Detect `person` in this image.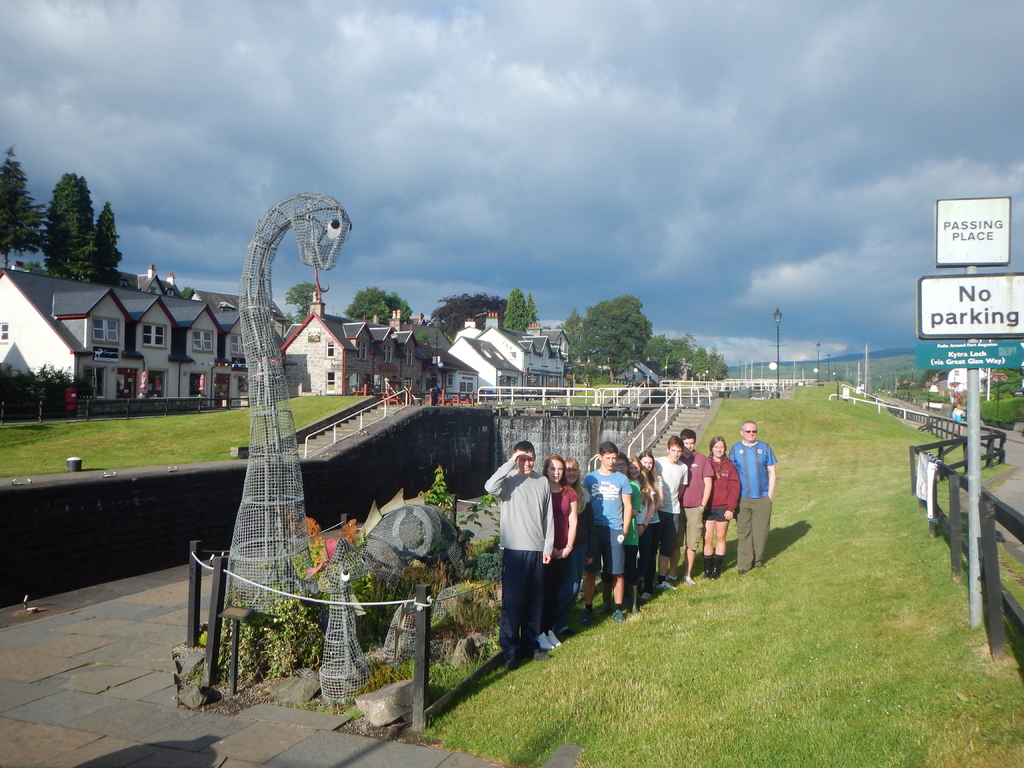
Detection: 595, 453, 642, 615.
